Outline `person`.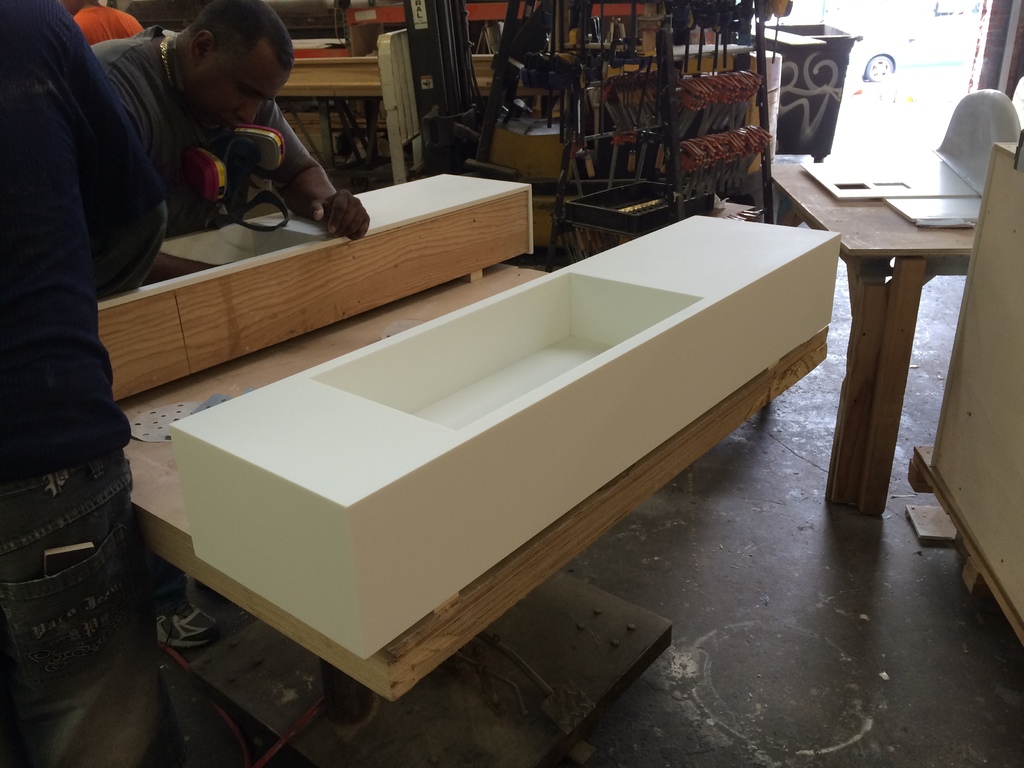
Outline: 62/3/396/304.
